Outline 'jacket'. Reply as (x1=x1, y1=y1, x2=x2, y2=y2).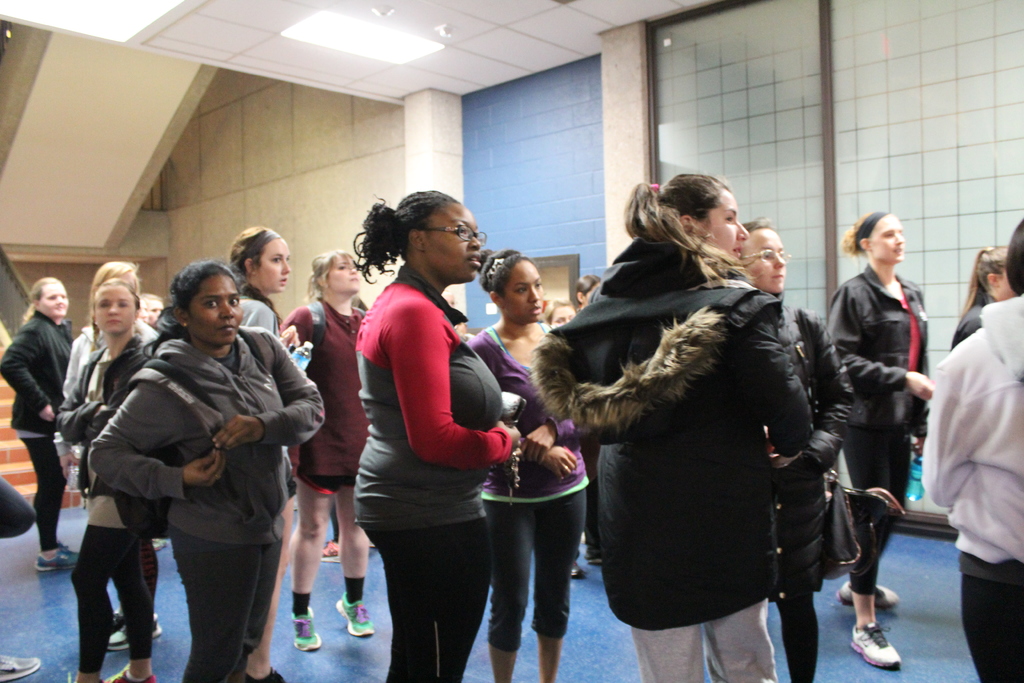
(x1=0, y1=309, x2=75, y2=431).
